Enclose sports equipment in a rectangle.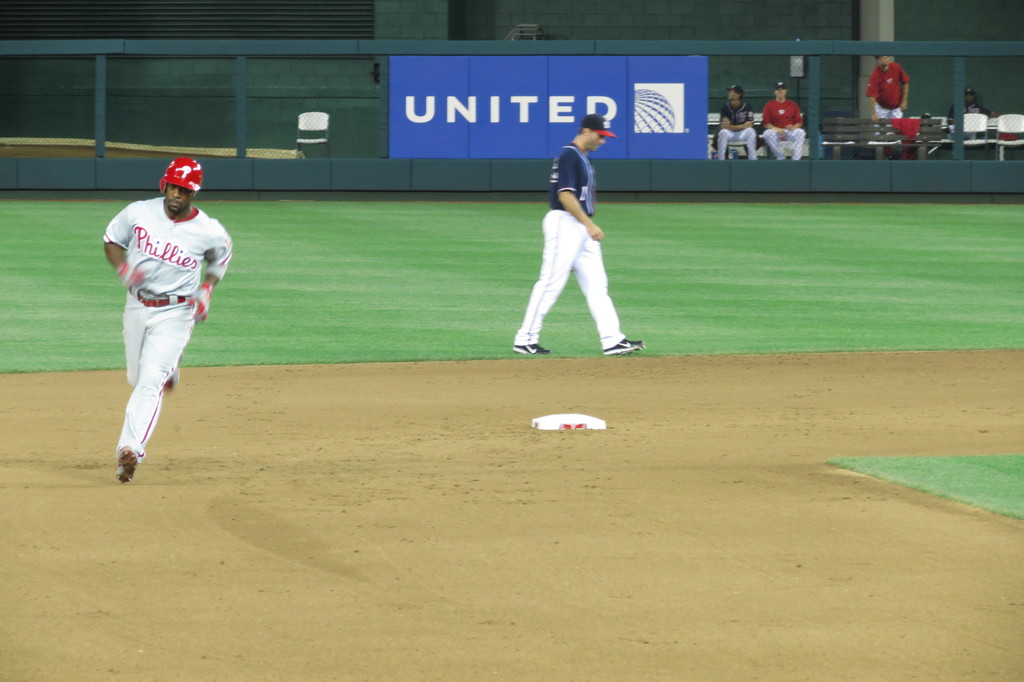
x1=116 y1=446 x2=140 y2=485.
